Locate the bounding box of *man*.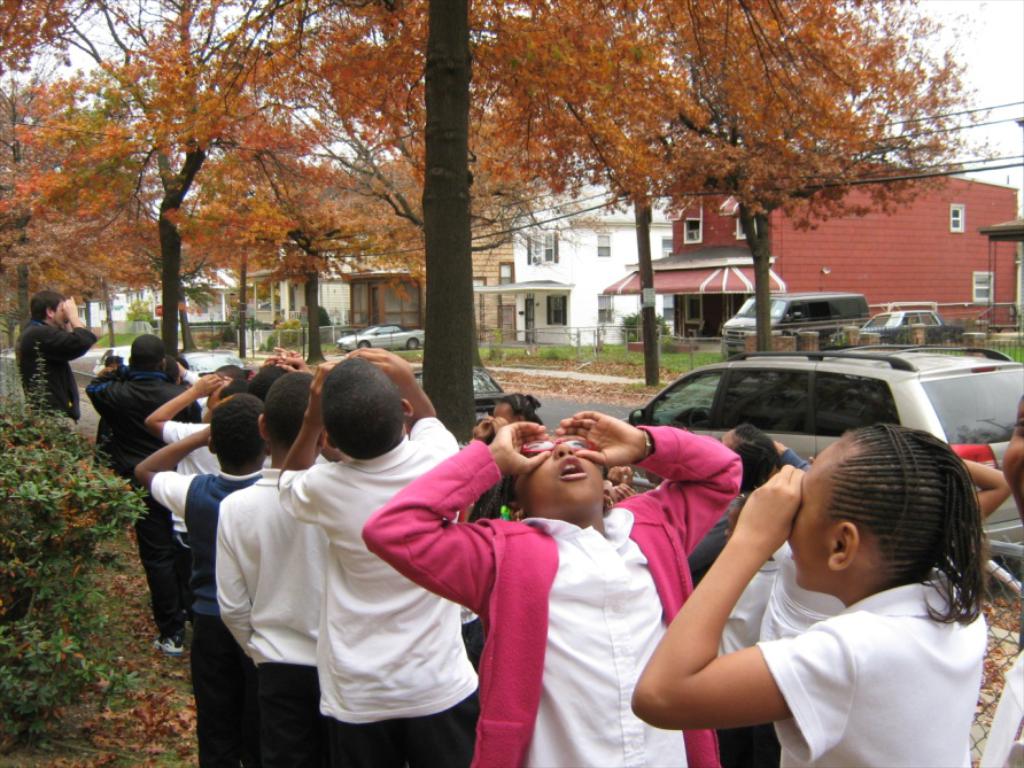
Bounding box: bbox(9, 286, 87, 429).
